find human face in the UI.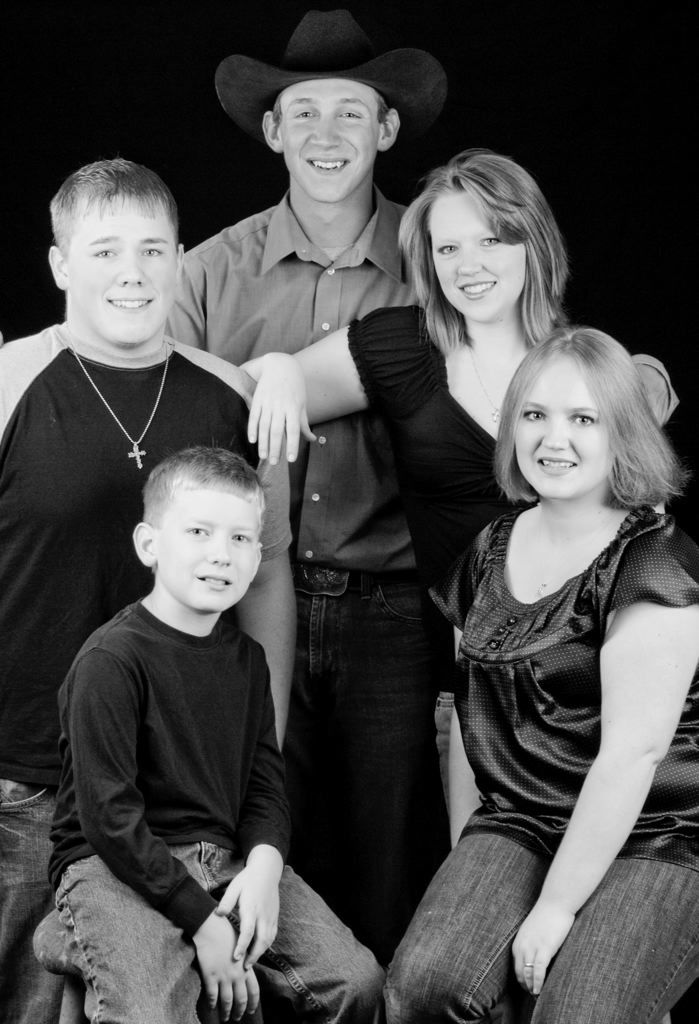
UI element at box=[514, 356, 606, 498].
